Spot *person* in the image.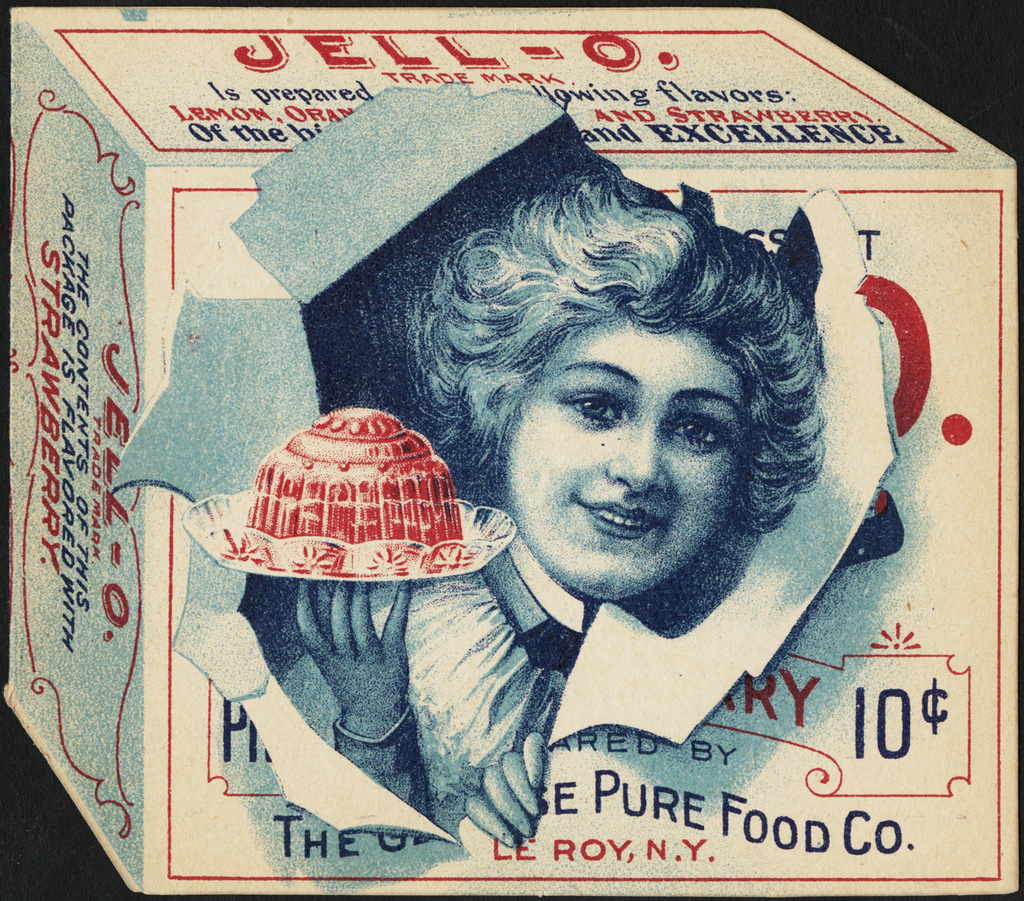
*person* found at box(287, 180, 827, 834).
